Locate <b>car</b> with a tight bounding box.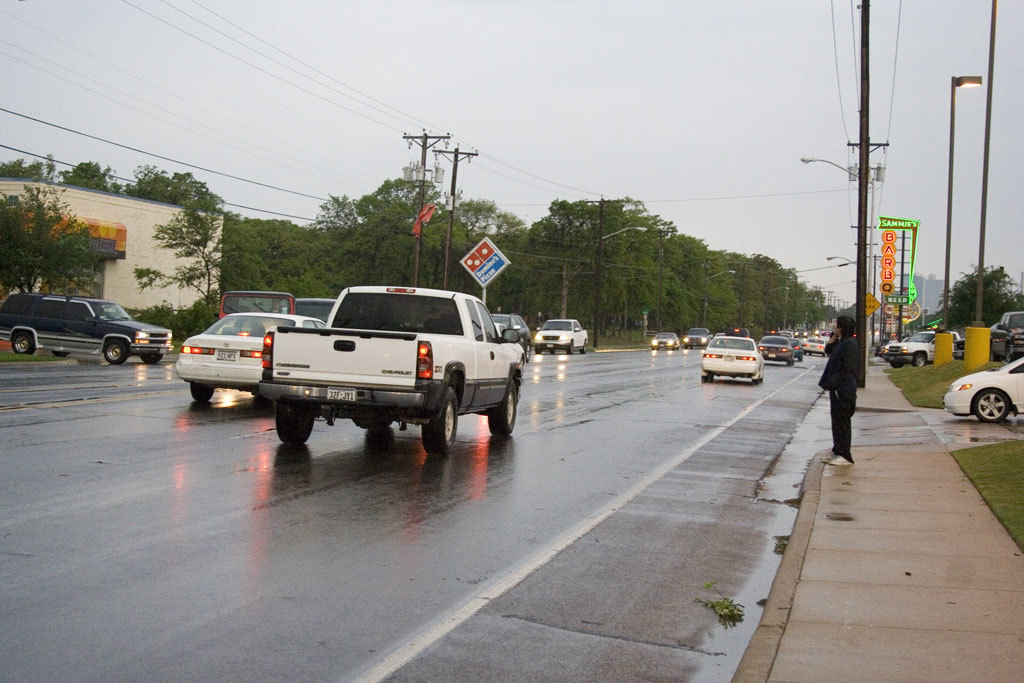
rect(535, 319, 588, 351).
